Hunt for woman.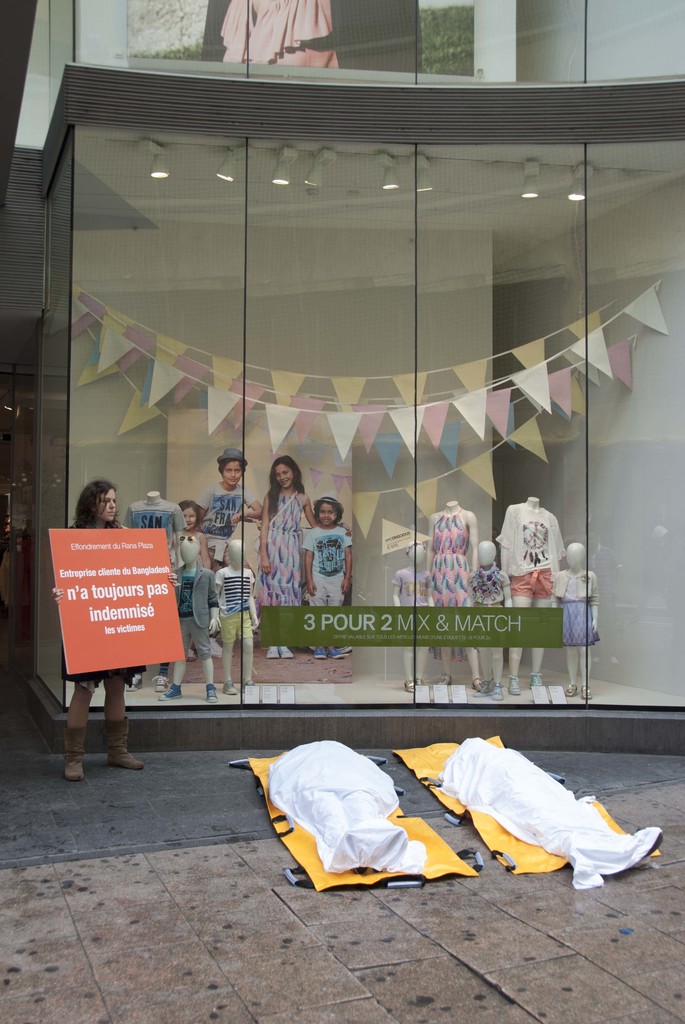
Hunted down at [x1=49, y1=481, x2=180, y2=782].
